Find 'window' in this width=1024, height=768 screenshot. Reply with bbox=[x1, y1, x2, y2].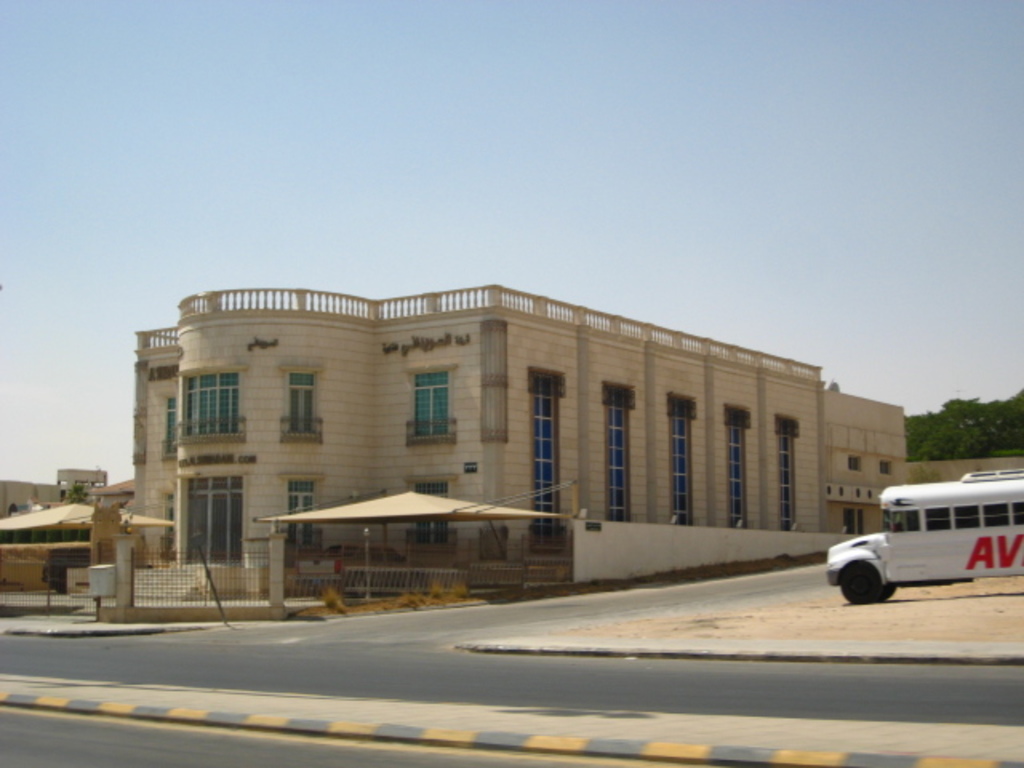
bbox=[670, 392, 694, 522].
